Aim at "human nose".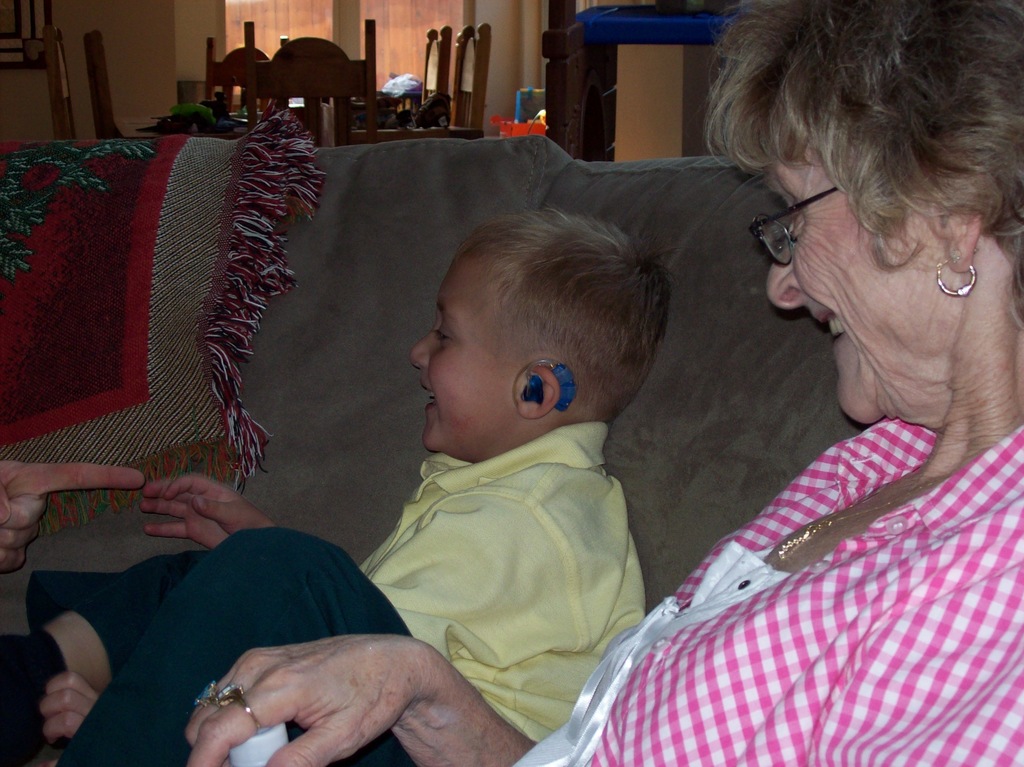
Aimed at {"left": 410, "top": 318, "right": 438, "bottom": 369}.
